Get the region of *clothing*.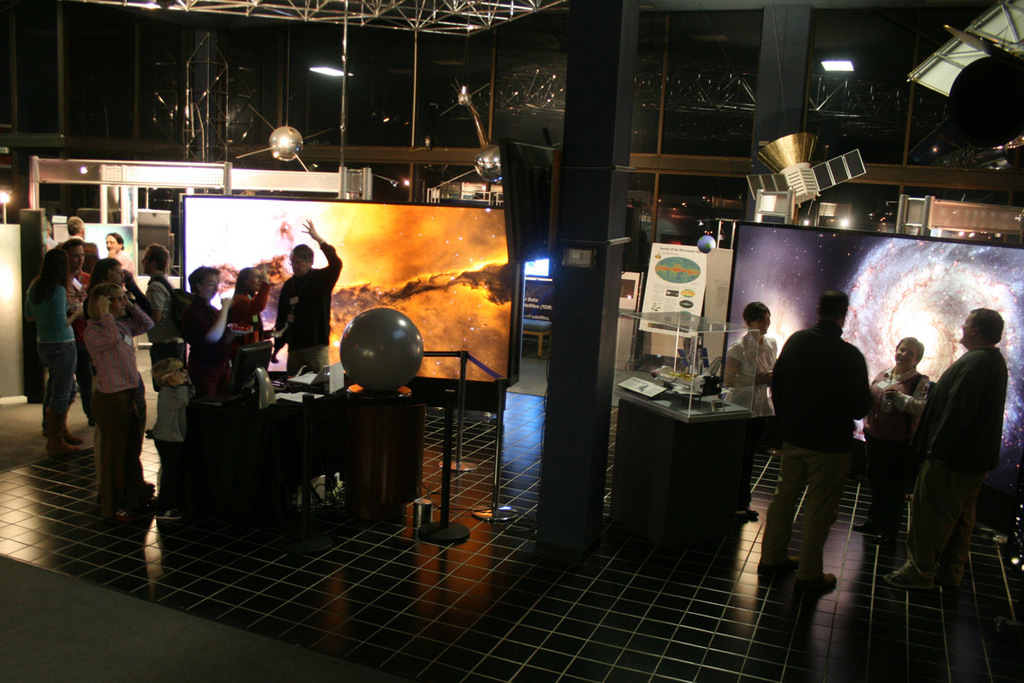
detection(876, 361, 932, 517).
